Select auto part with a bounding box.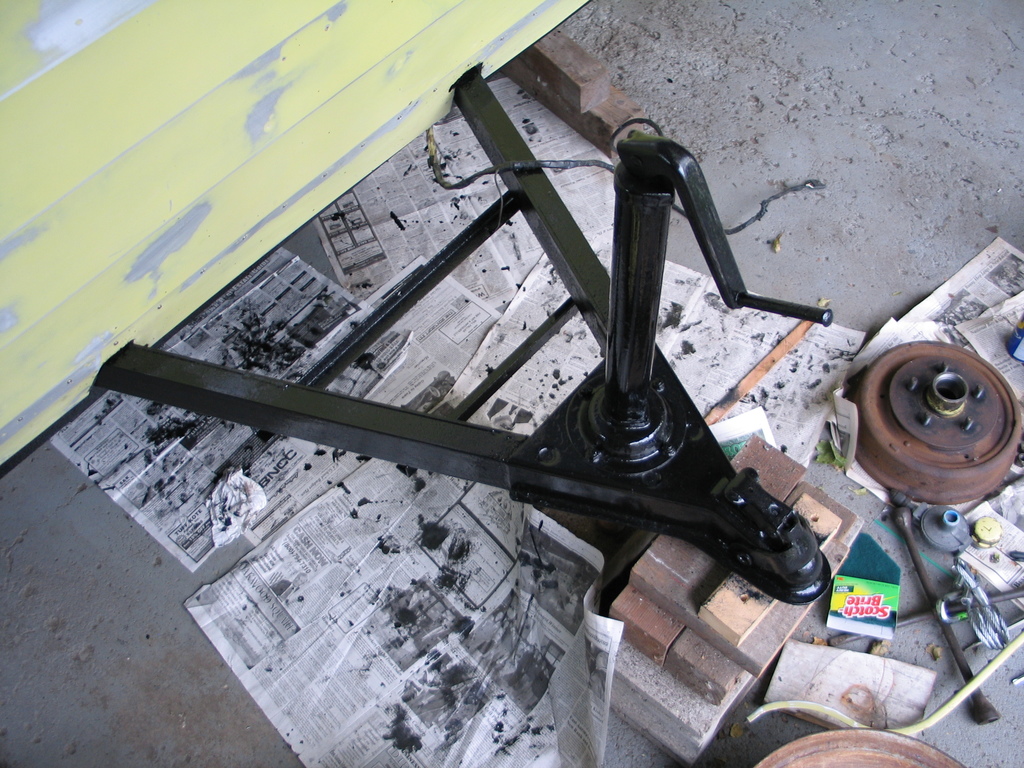
[847,346,1021,507].
